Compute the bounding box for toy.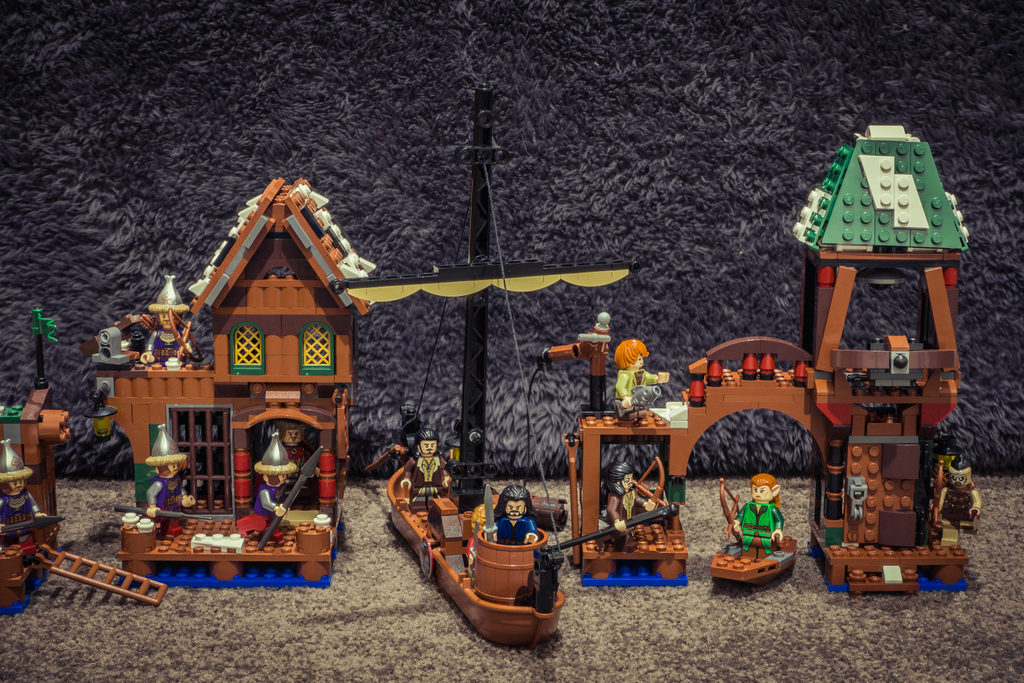
region(250, 427, 307, 538).
